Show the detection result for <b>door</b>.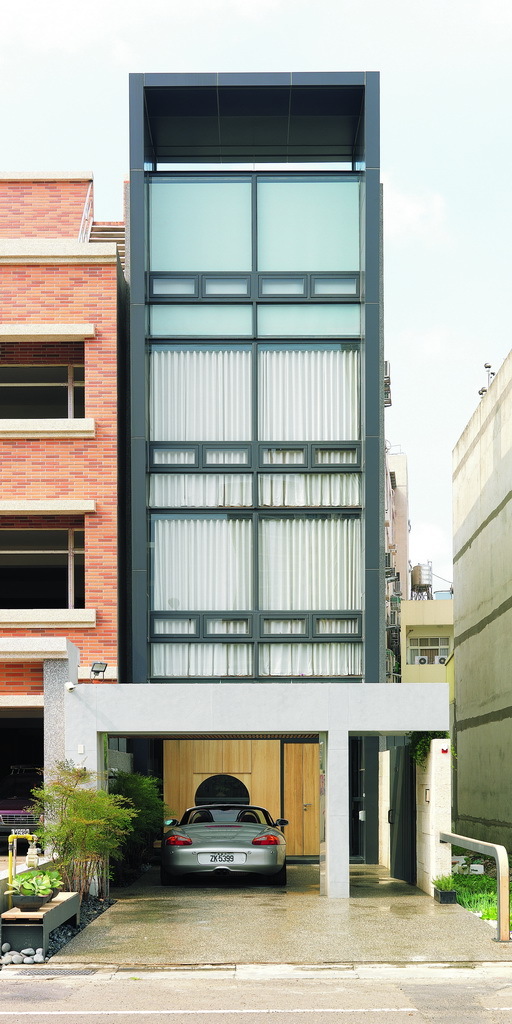
region(347, 737, 376, 868).
